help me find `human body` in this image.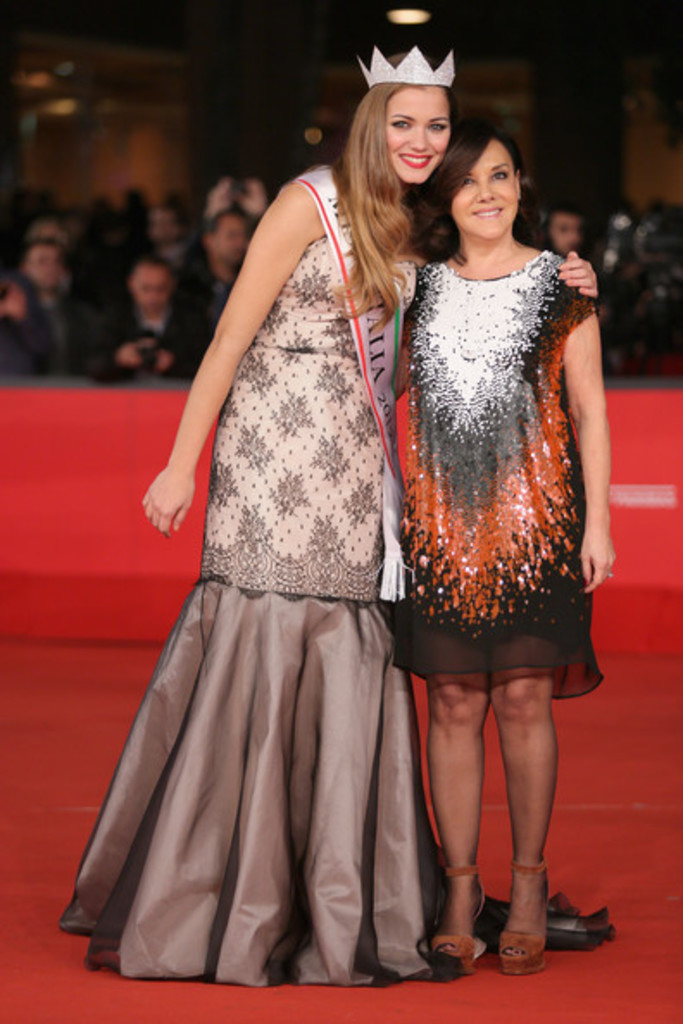
Found it: (69,31,612,983).
